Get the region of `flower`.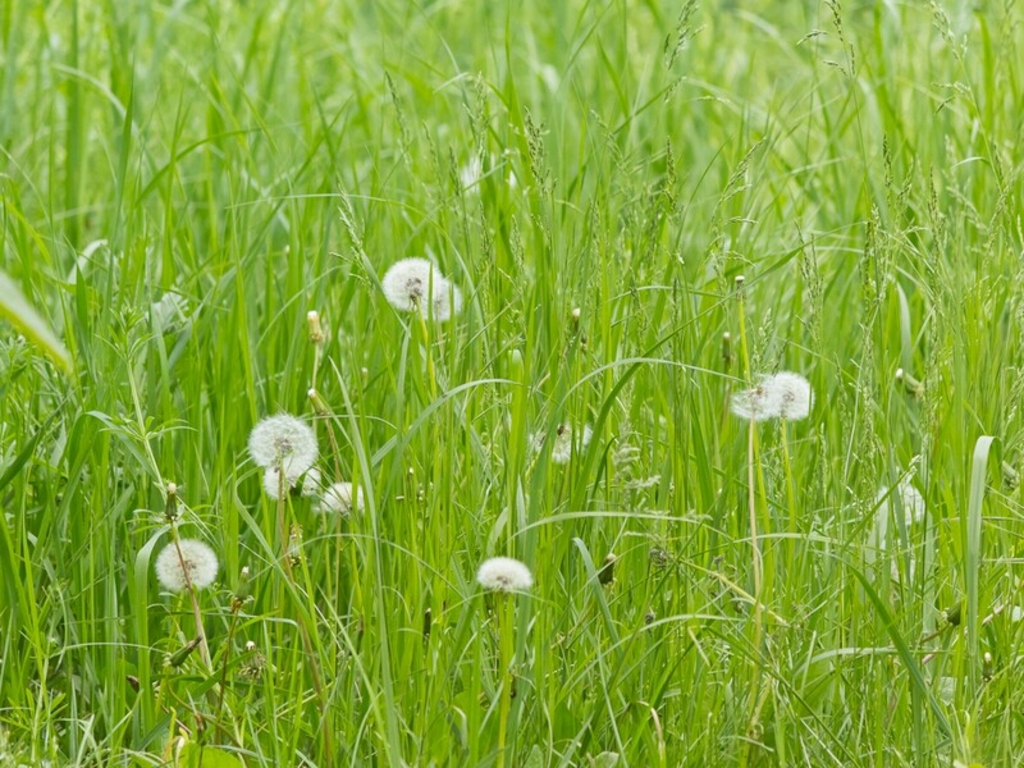
(x1=538, y1=425, x2=577, y2=461).
